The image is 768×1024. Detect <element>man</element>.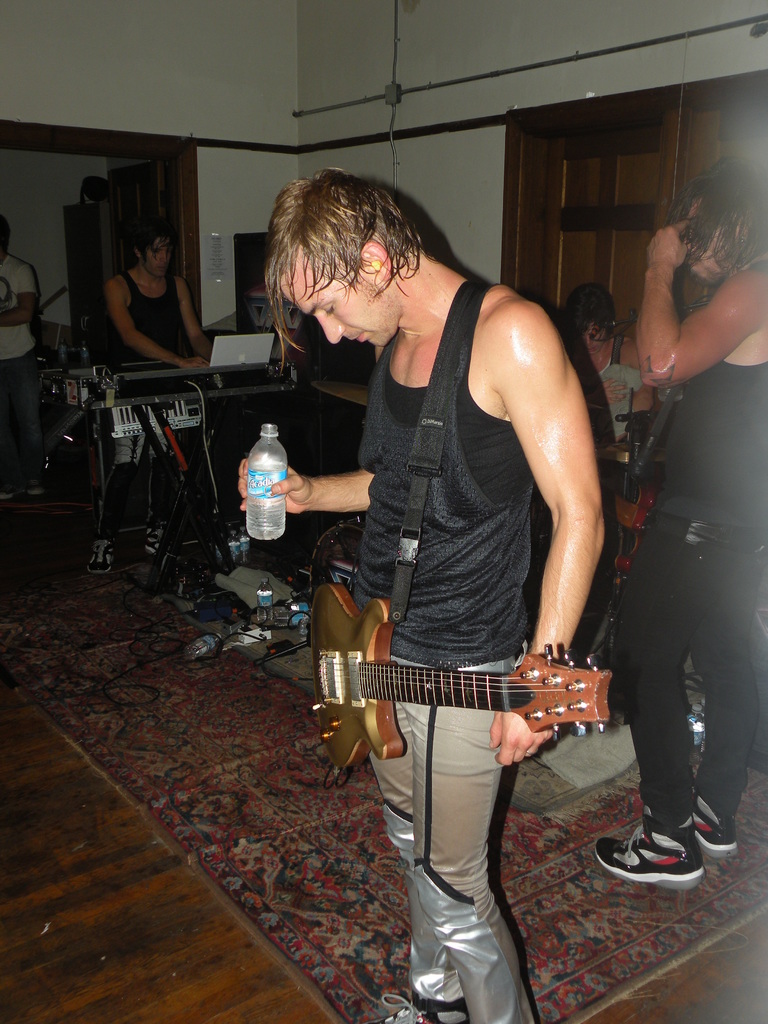
Detection: [x1=105, y1=219, x2=250, y2=520].
